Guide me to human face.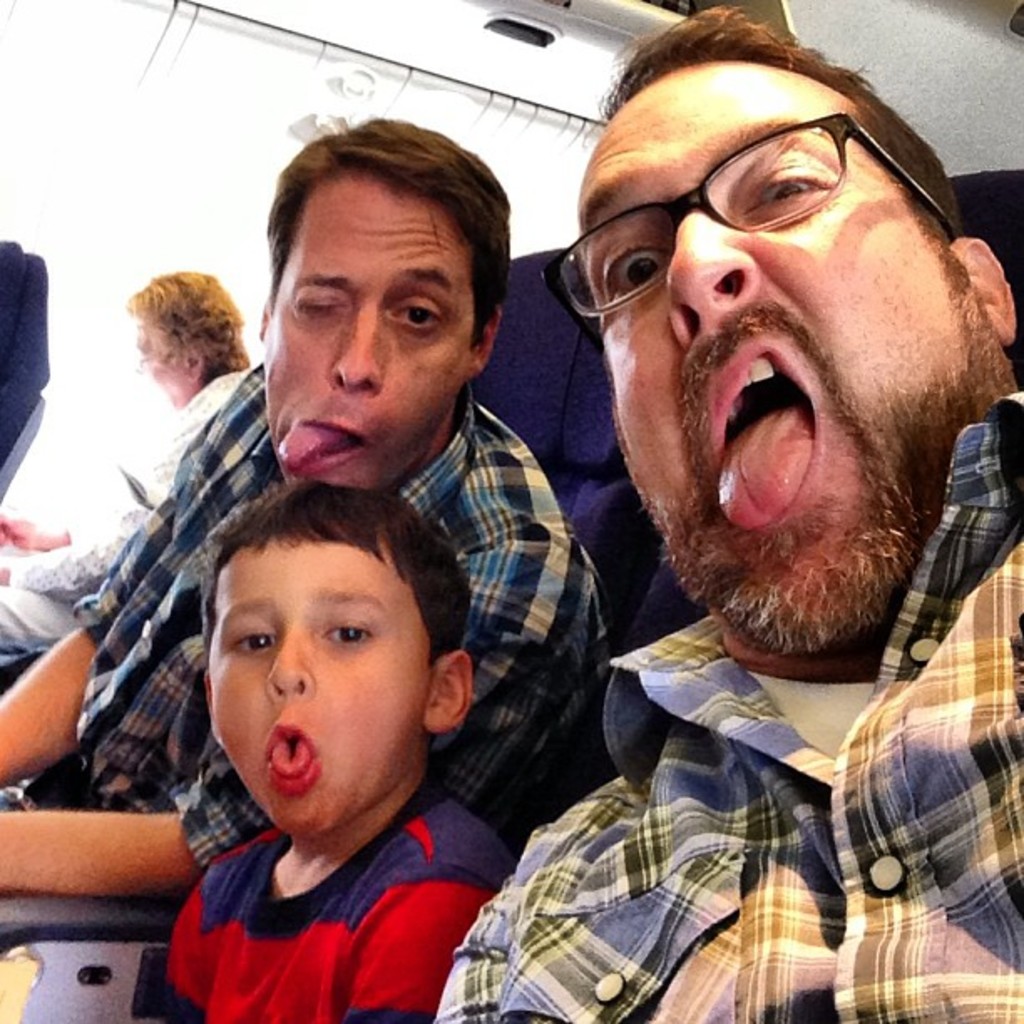
Guidance: BBox(137, 320, 197, 407).
